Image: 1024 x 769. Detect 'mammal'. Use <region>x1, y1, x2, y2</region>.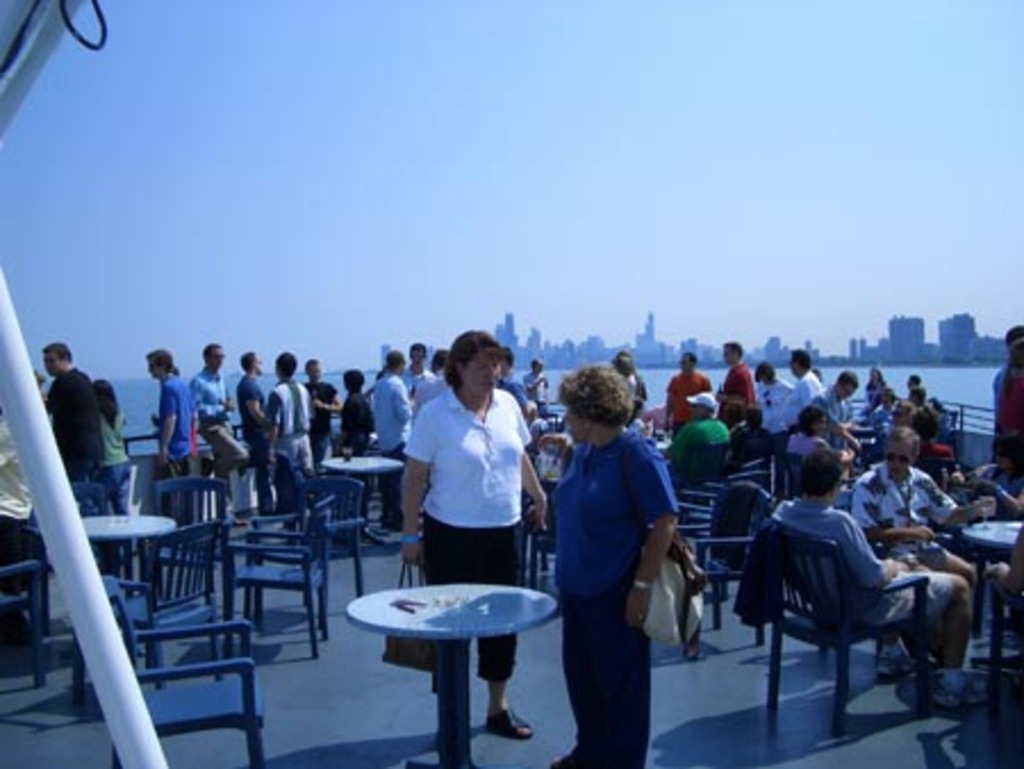
<region>539, 321, 696, 768</region>.
